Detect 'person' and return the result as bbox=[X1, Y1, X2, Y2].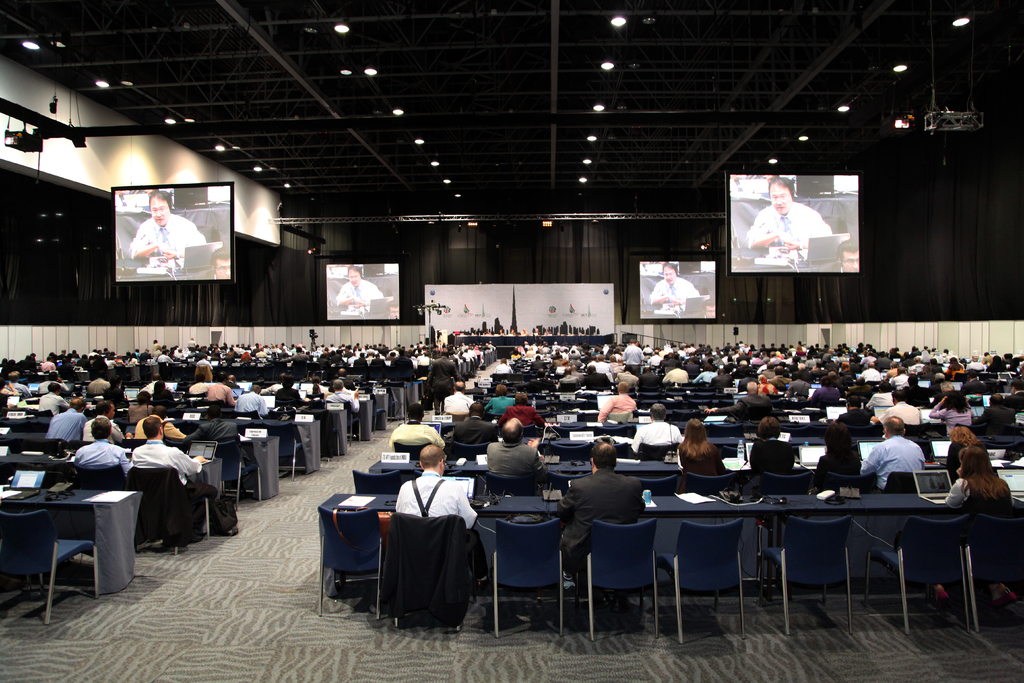
bbox=[673, 419, 730, 477].
